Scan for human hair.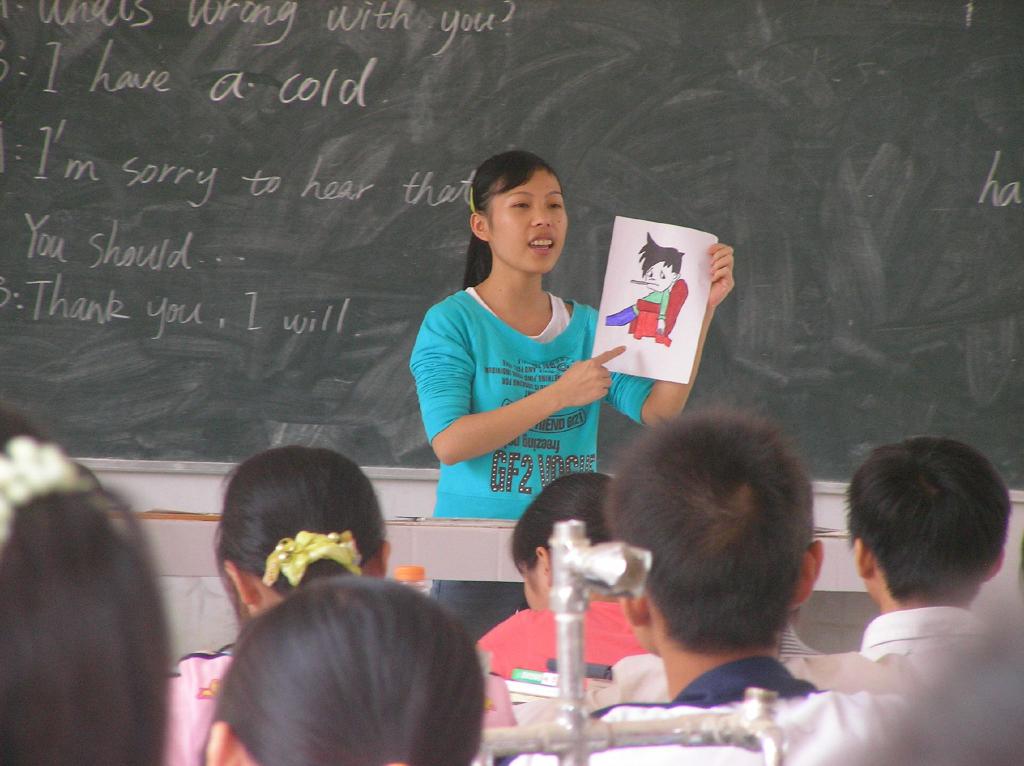
Scan result: BBox(636, 229, 686, 277).
